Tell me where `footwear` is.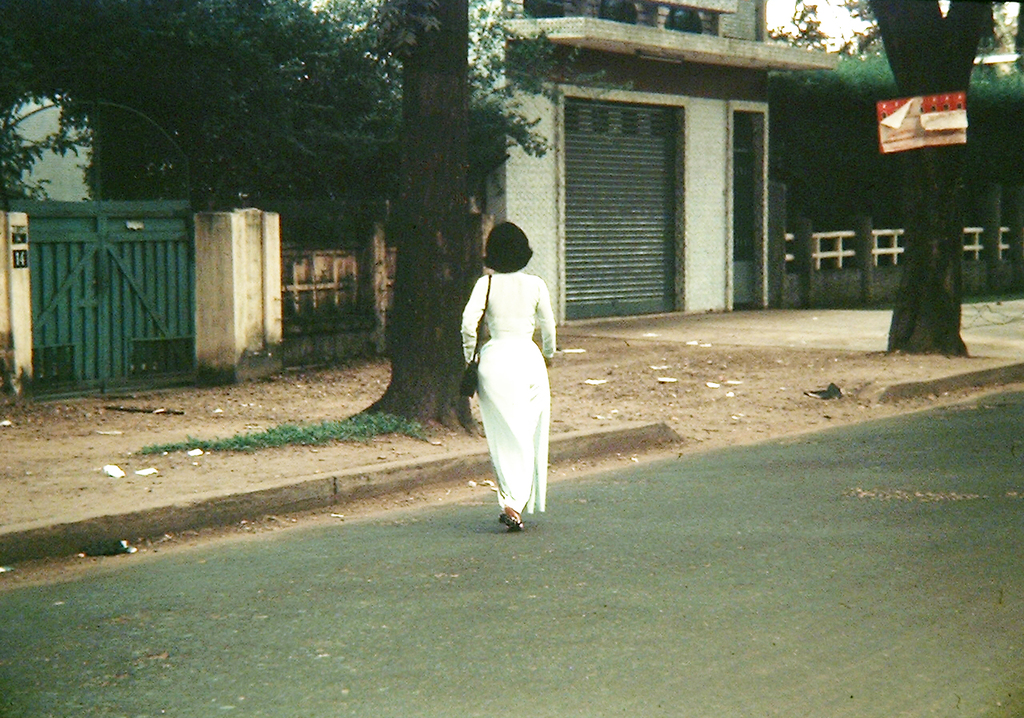
`footwear` is at 496, 503, 524, 533.
